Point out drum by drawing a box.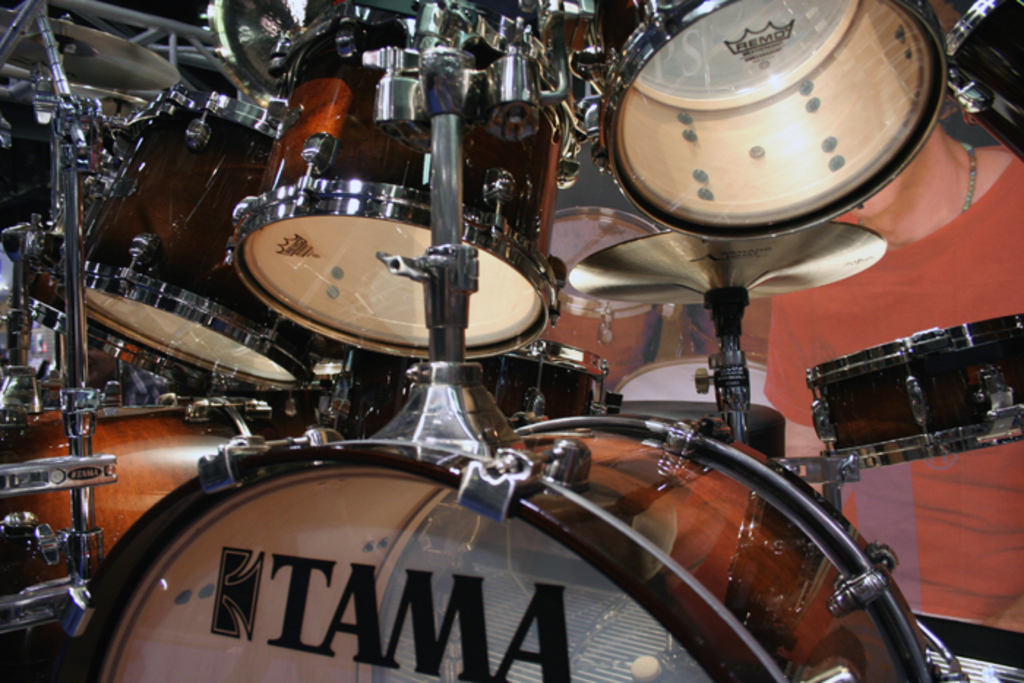
(left=946, top=0, right=1023, bottom=162).
